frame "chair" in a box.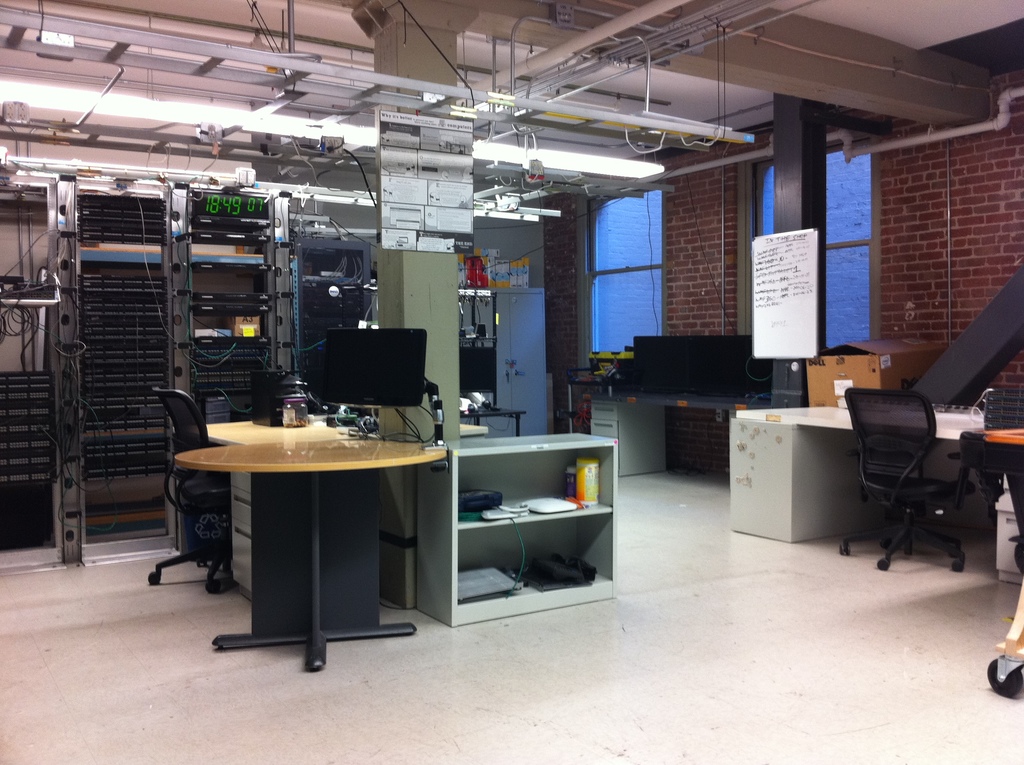
box(147, 387, 233, 593).
